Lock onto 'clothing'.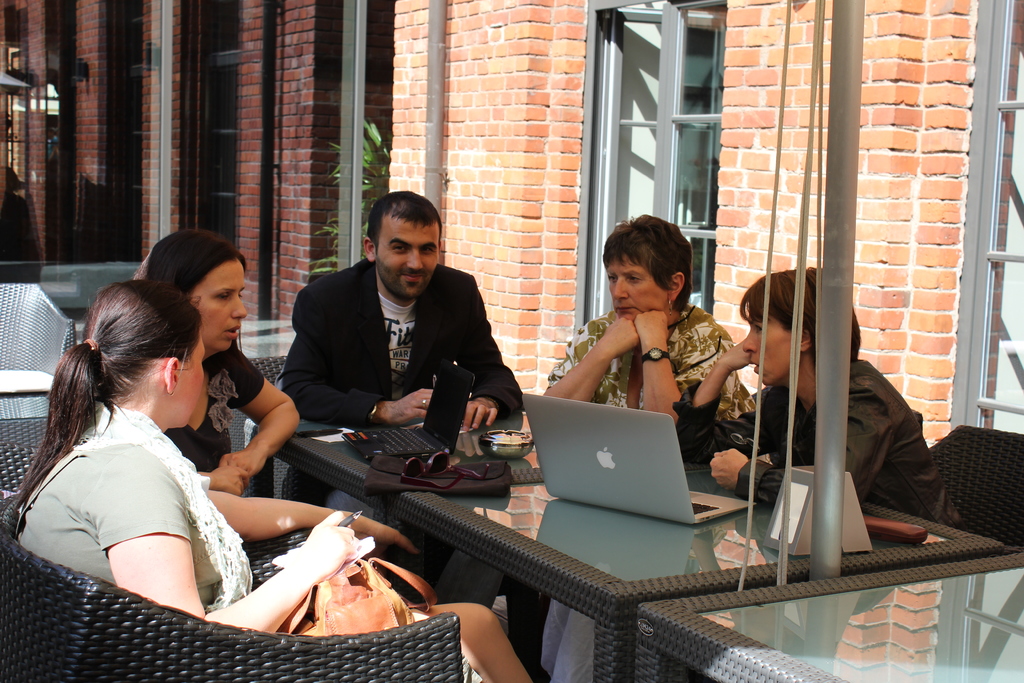
Locked: [left=757, top=359, right=942, bottom=509].
